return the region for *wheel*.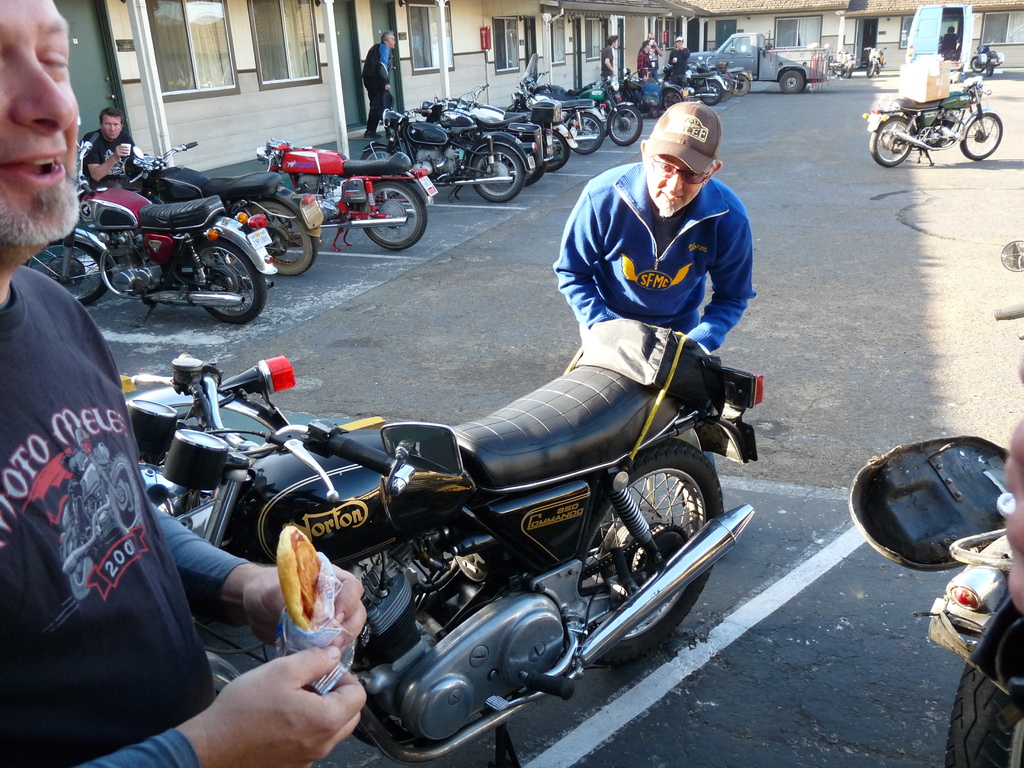
731,76,749,95.
